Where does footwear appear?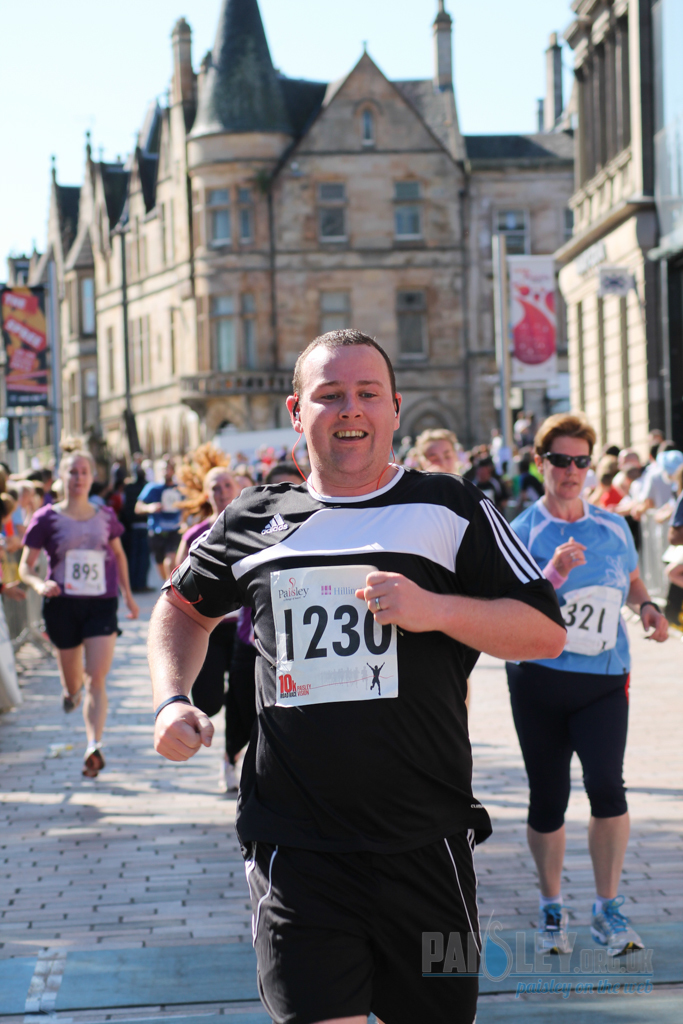
Appears at <region>225, 744, 243, 798</region>.
